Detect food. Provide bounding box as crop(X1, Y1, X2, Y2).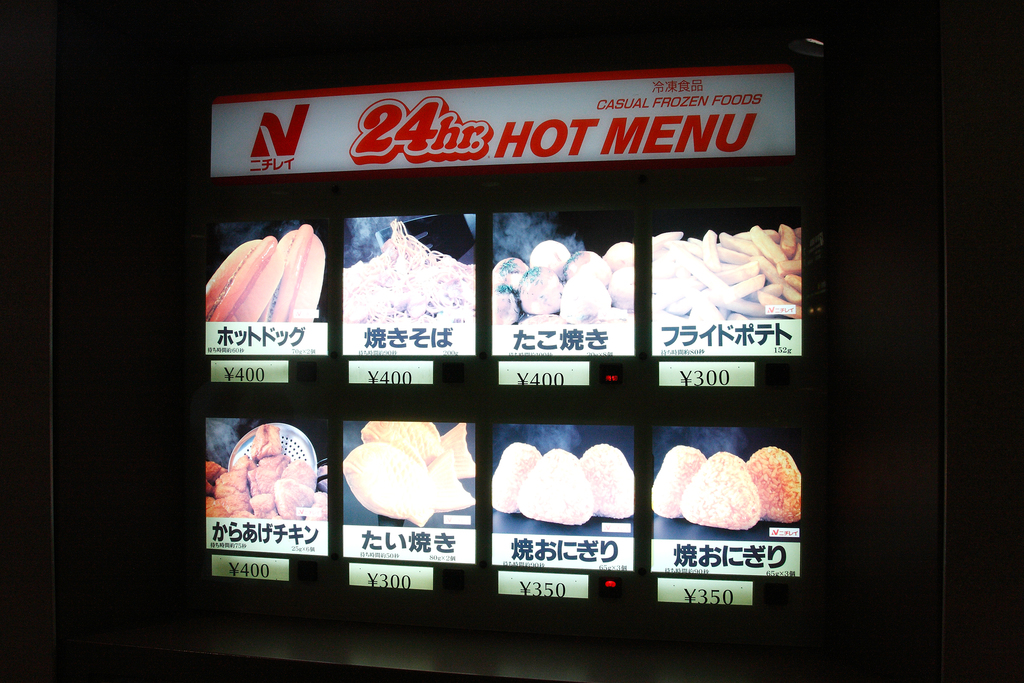
crop(337, 418, 476, 529).
